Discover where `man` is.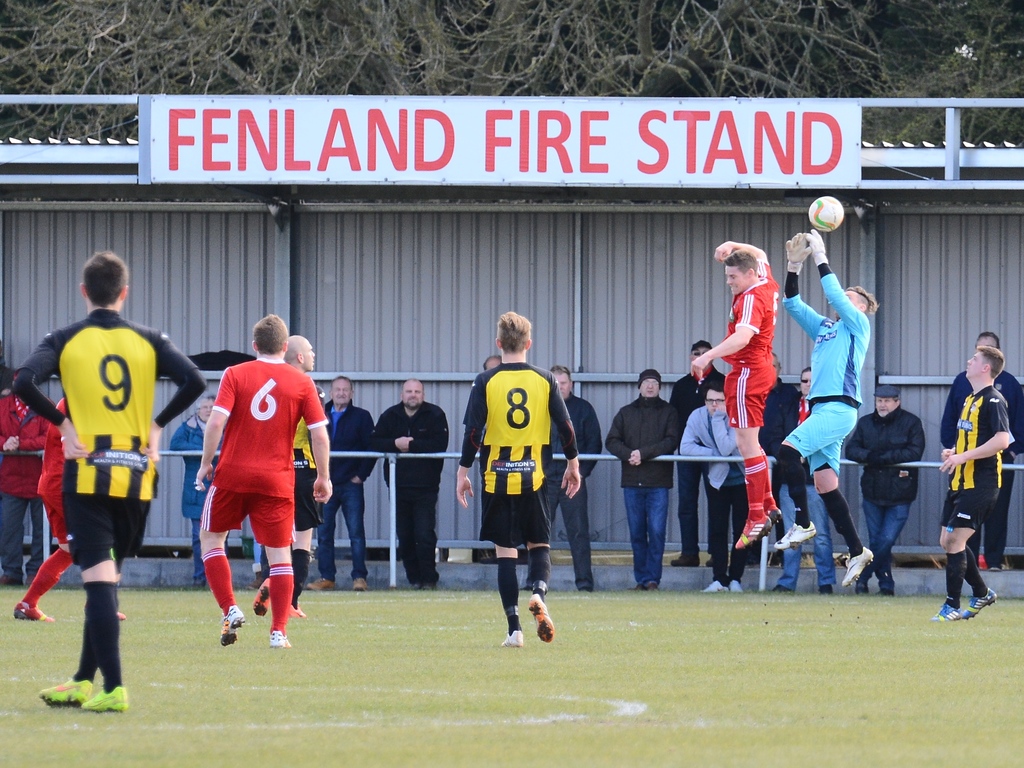
Discovered at bbox=[299, 376, 381, 593].
